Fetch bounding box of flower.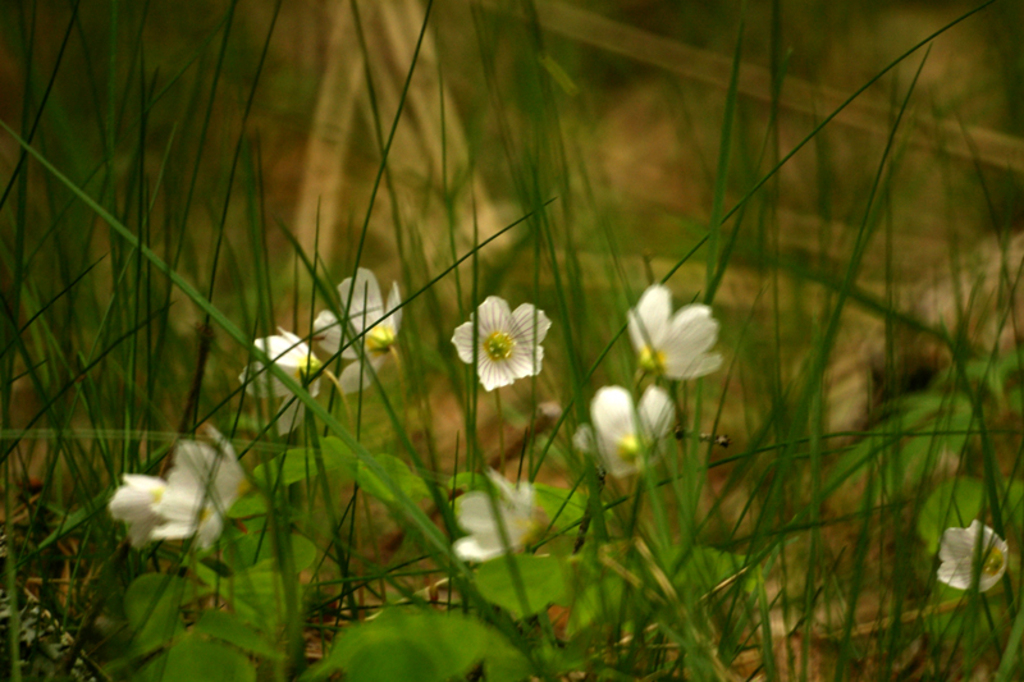
Bbox: locate(627, 280, 730, 380).
